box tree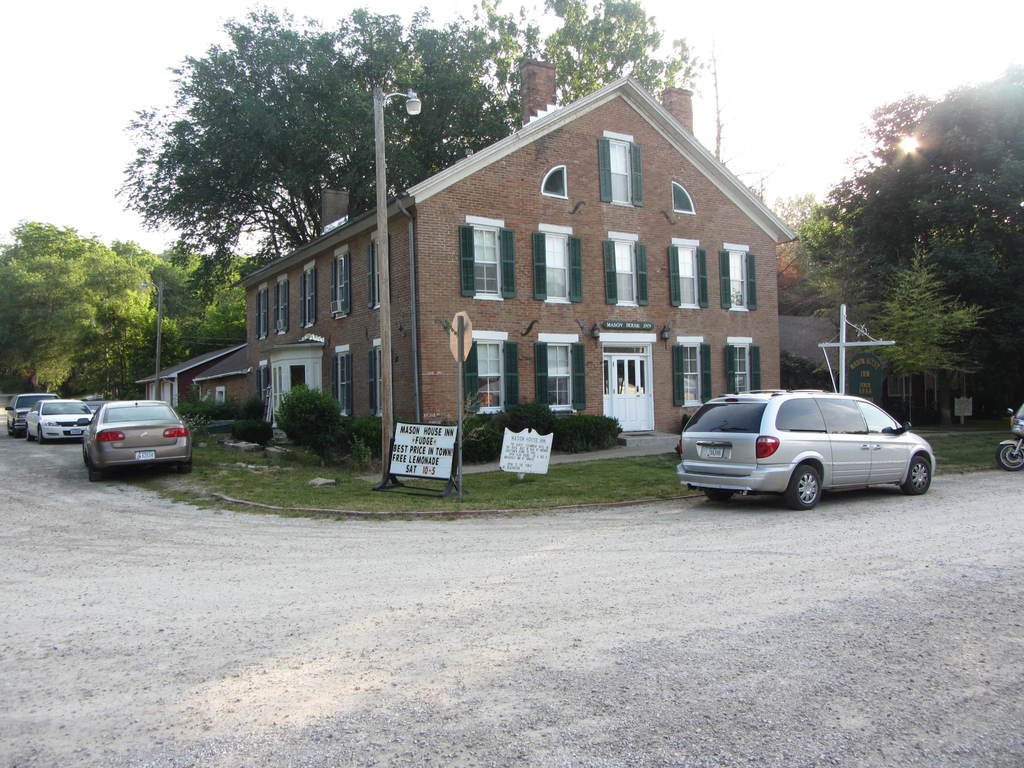
crop(785, 59, 1023, 447)
